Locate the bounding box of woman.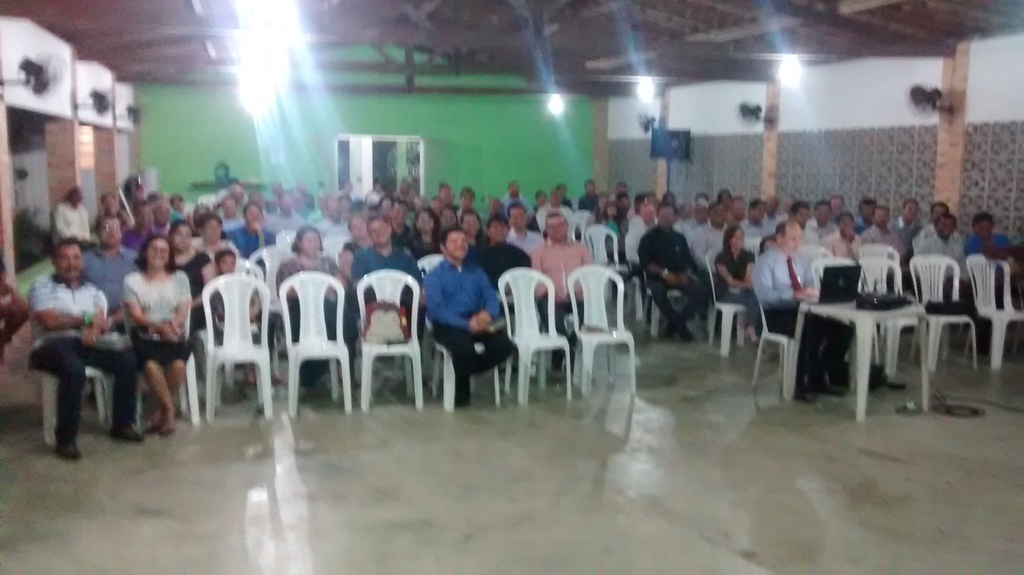
Bounding box: left=170, top=218, right=216, bottom=344.
